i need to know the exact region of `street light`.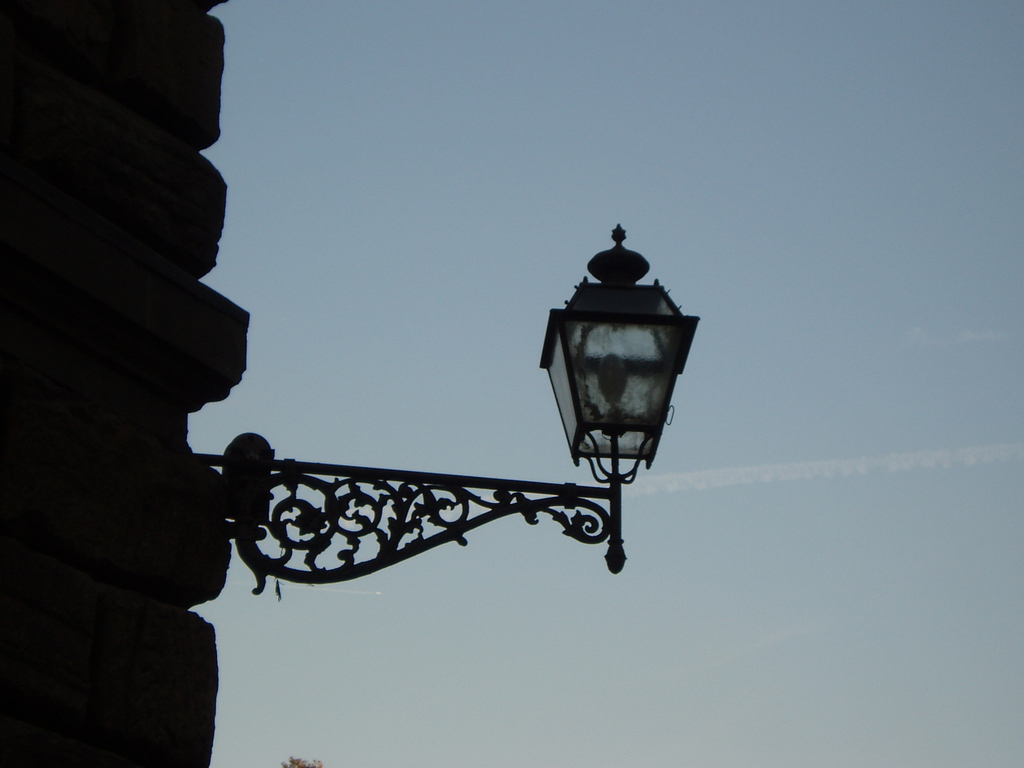
Region: select_region(246, 236, 703, 646).
